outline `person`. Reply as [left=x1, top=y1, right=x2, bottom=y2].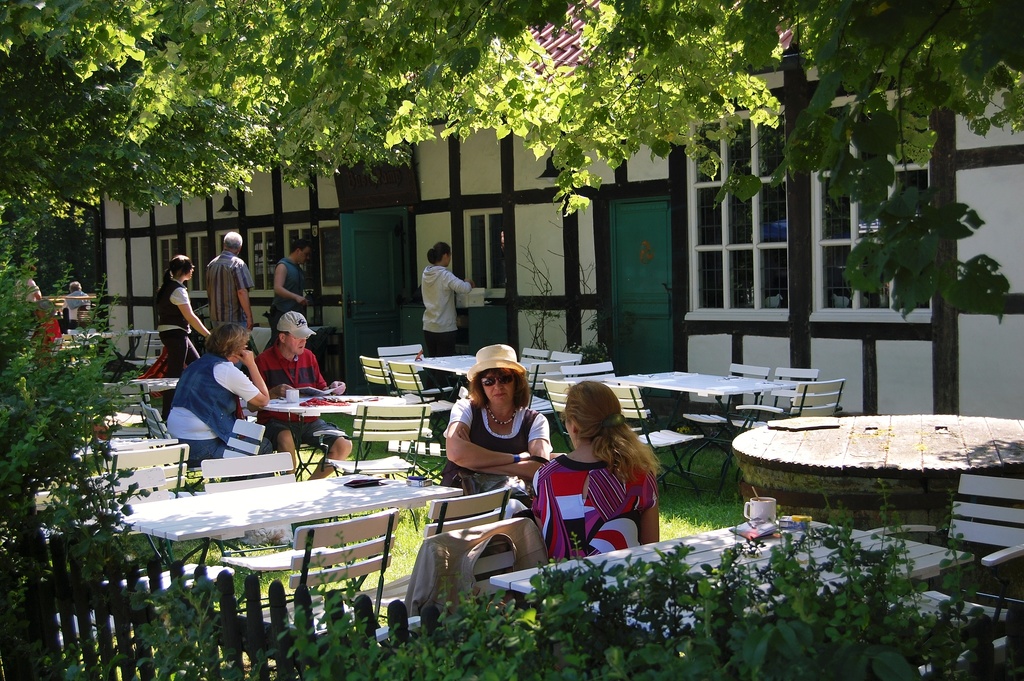
[left=161, top=253, right=207, bottom=373].
